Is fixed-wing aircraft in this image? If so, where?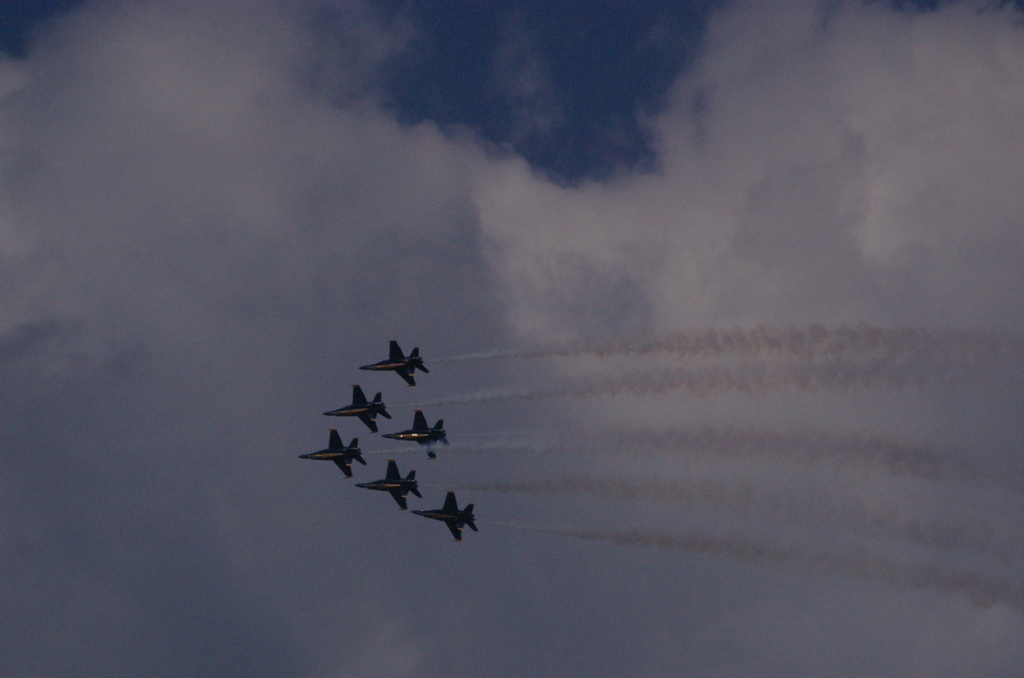
Yes, at left=384, top=408, right=452, bottom=463.
